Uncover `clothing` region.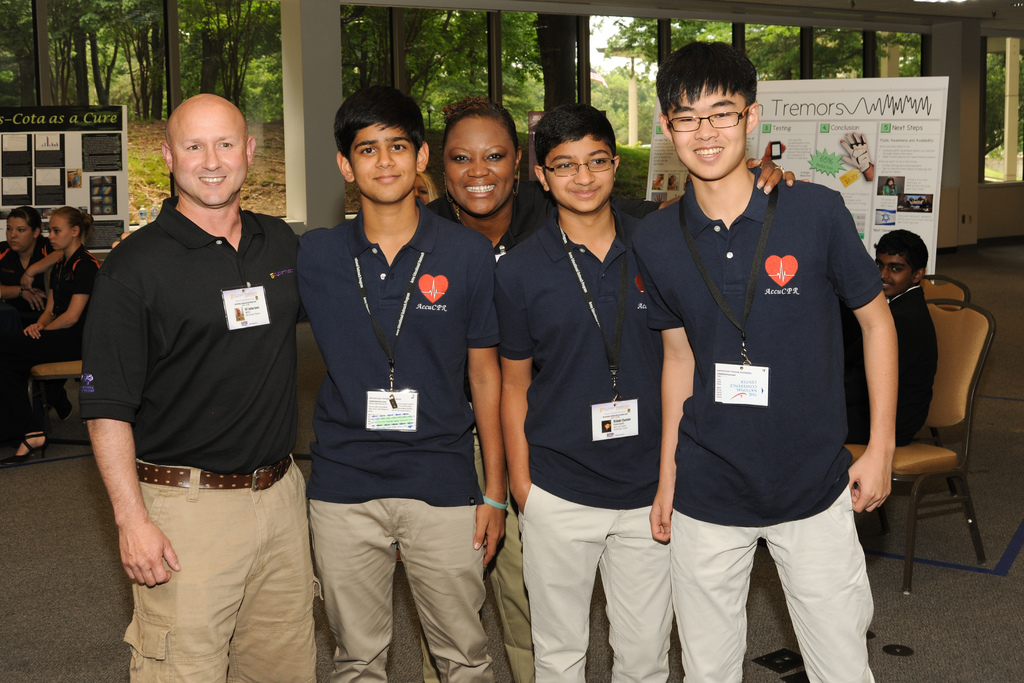
Uncovered: box(77, 141, 306, 646).
